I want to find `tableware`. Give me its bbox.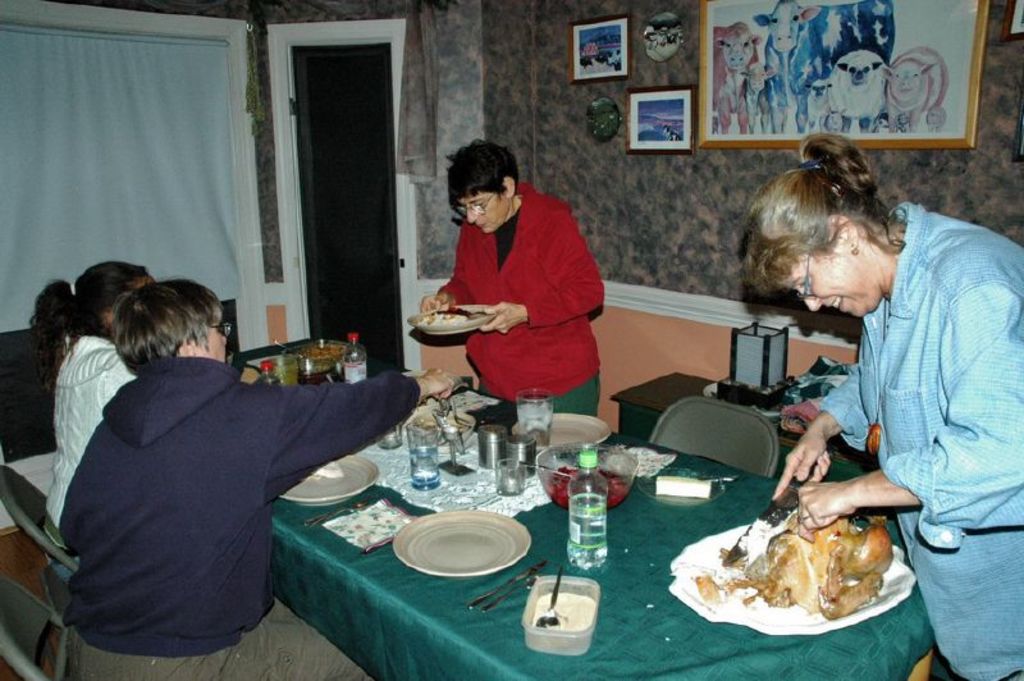
{"x1": 279, "y1": 330, "x2": 349, "y2": 384}.
